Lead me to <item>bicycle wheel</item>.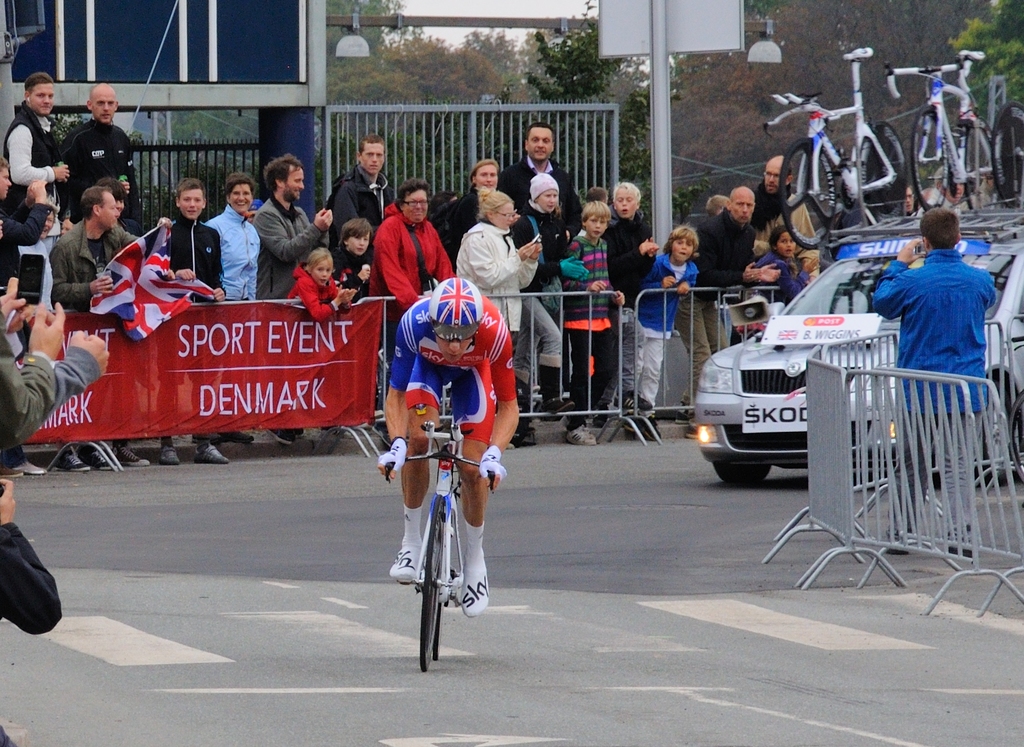
Lead to (x1=783, y1=140, x2=839, y2=252).
